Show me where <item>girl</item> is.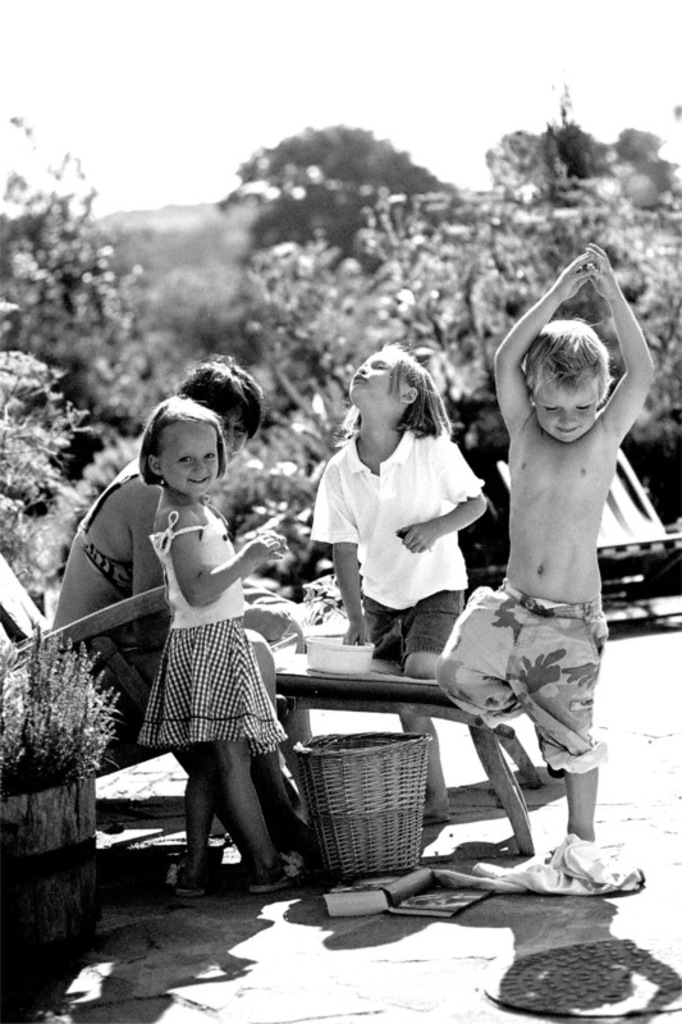
<item>girl</item> is at <region>305, 339, 489, 822</region>.
